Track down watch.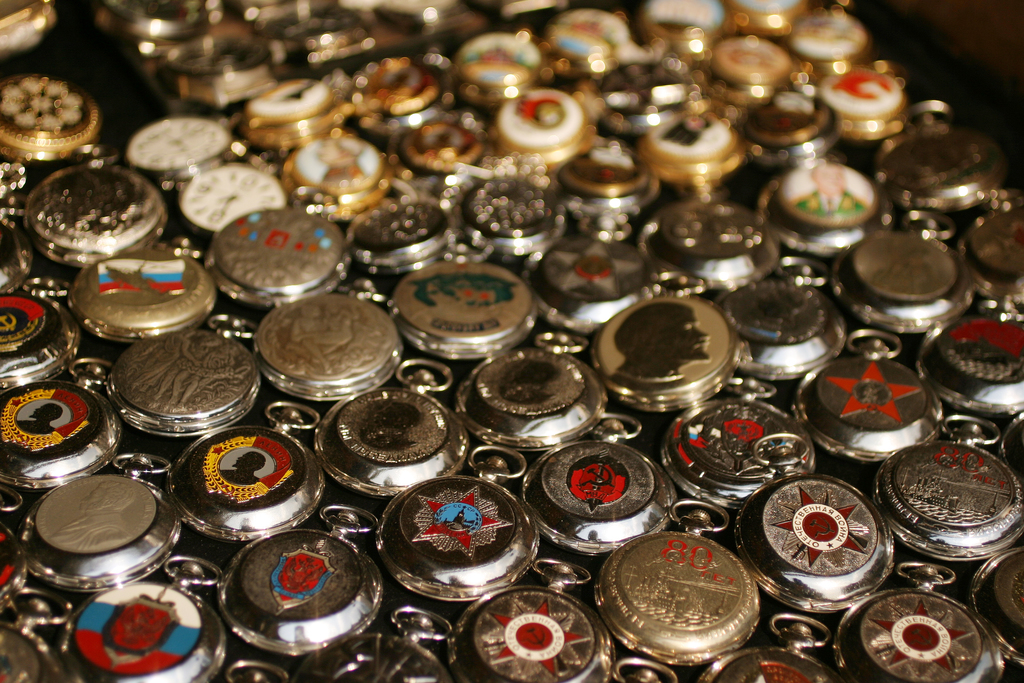
Tracked to bbox(217, 656, 303, 682).
